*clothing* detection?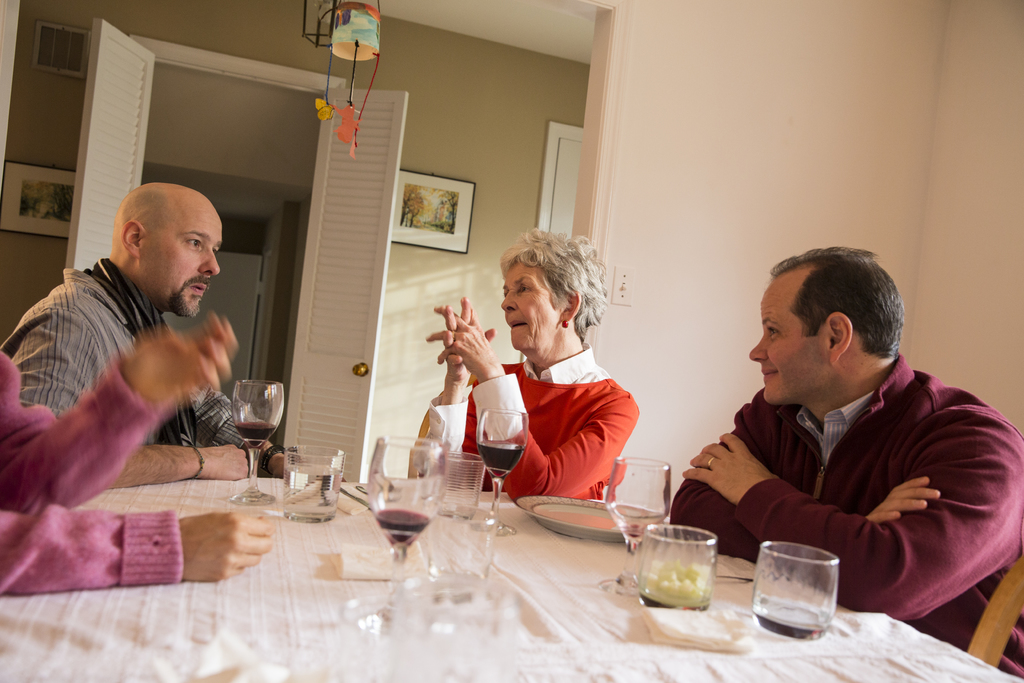
region(676, 324, 1010, 623)
